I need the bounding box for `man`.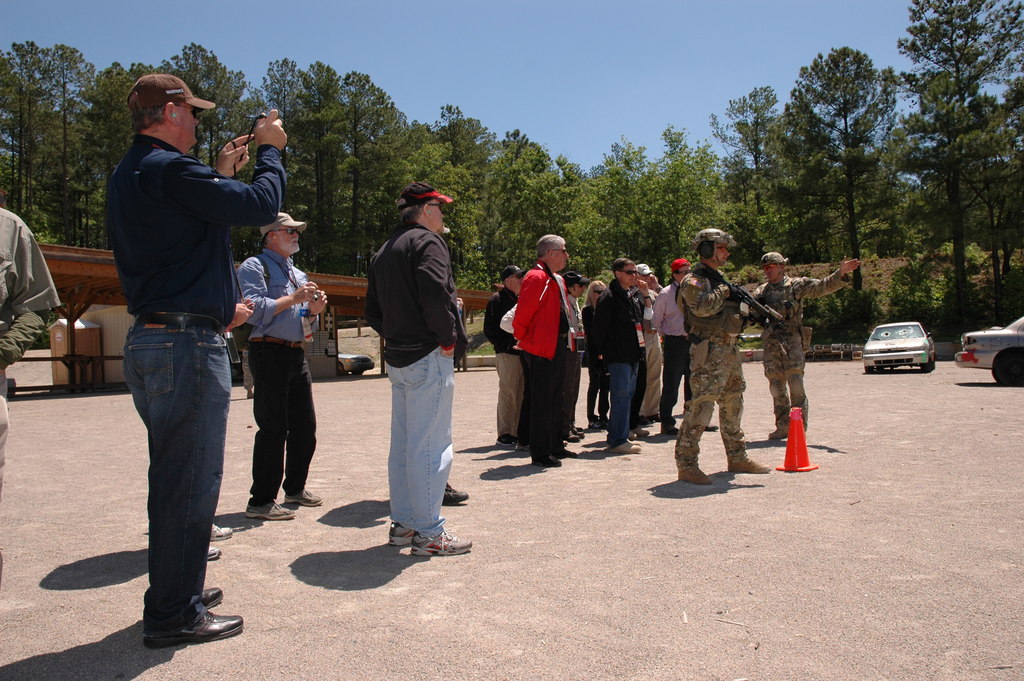
Here it is: detection(235, 207, 326, 523).
